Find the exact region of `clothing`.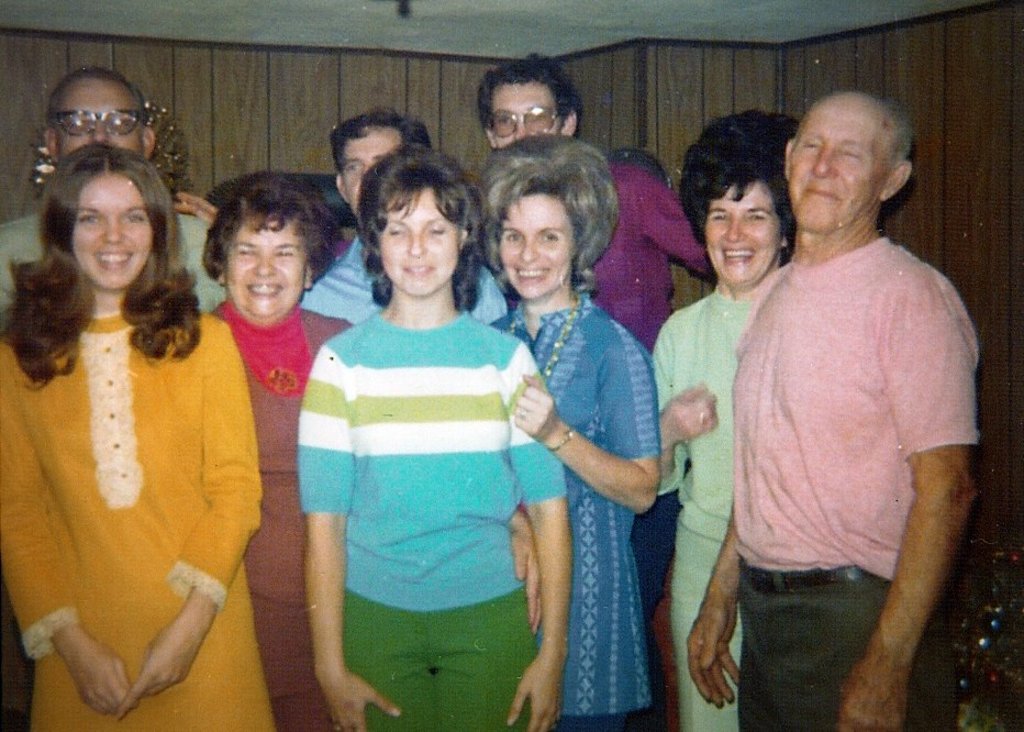
Exact region: (left=486, top=290, right=664, bottom=731).
